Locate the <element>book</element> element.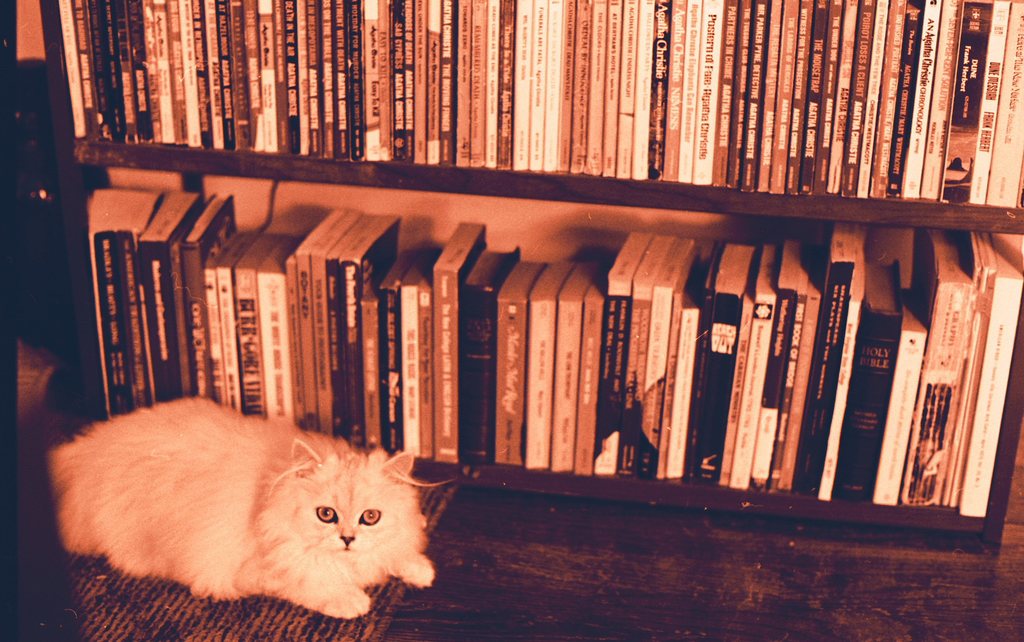
Element bbox: box=[888, 0, 921, 200].
